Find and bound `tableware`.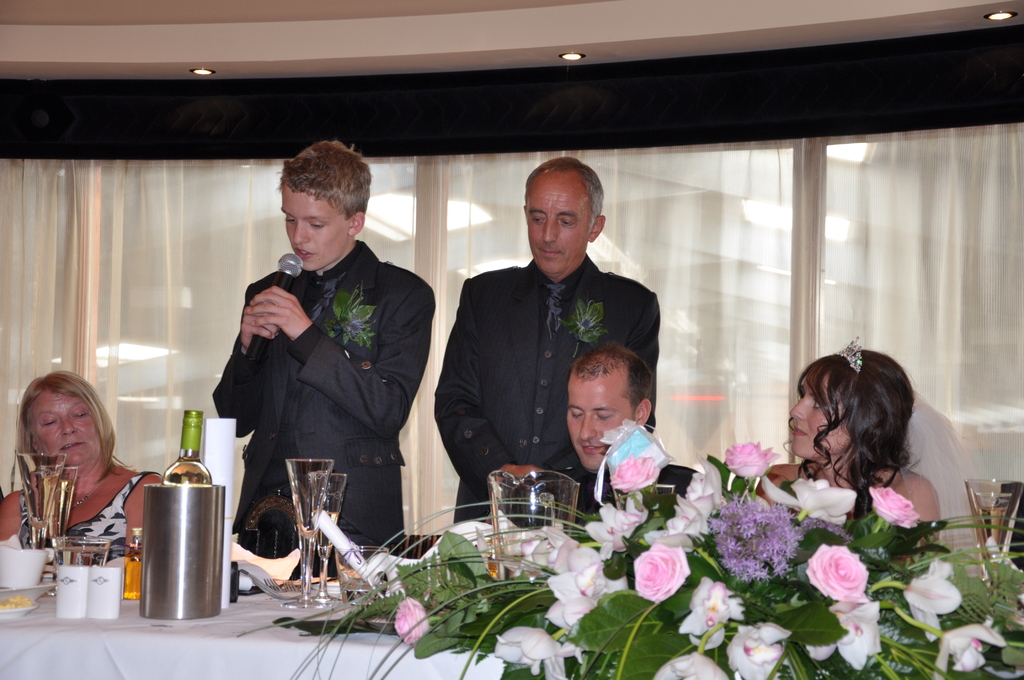
Bound: region(0, 593, 38, 621).
